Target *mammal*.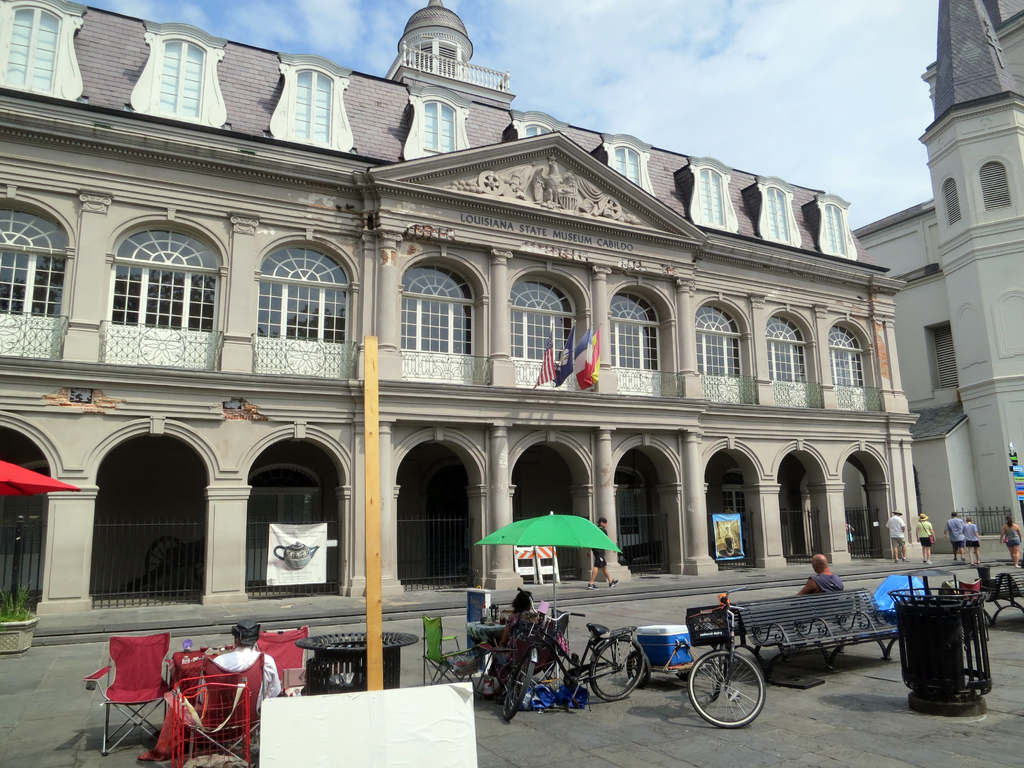
Target region: x1=914 y1=512 x2=934 y2=562.
